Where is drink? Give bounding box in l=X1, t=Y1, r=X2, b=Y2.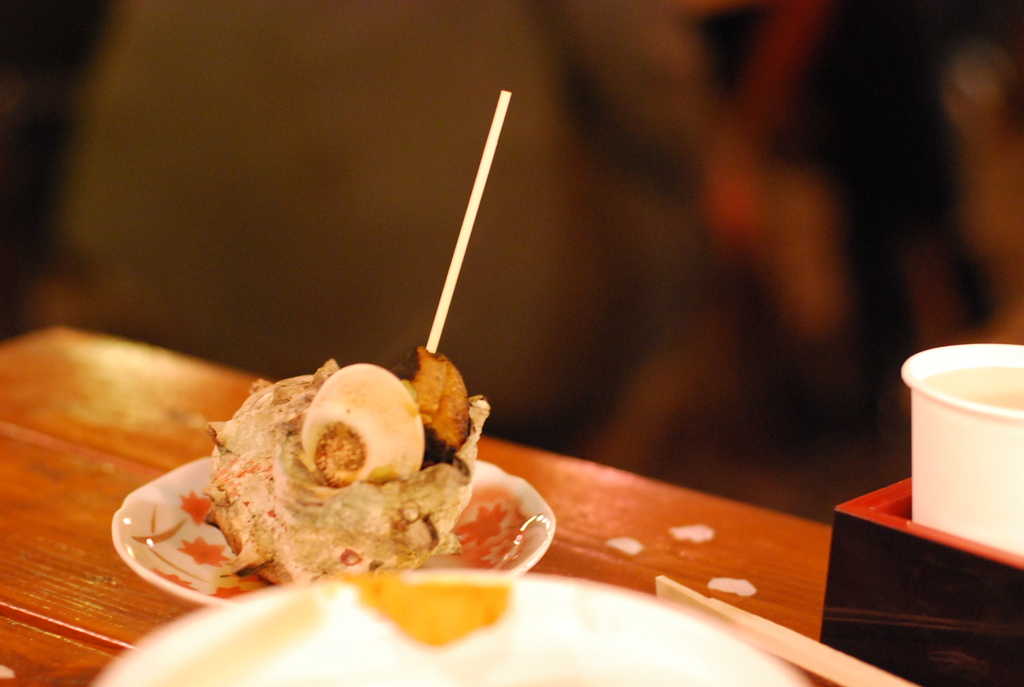
l=877, t=356, r=1023, b=549.
